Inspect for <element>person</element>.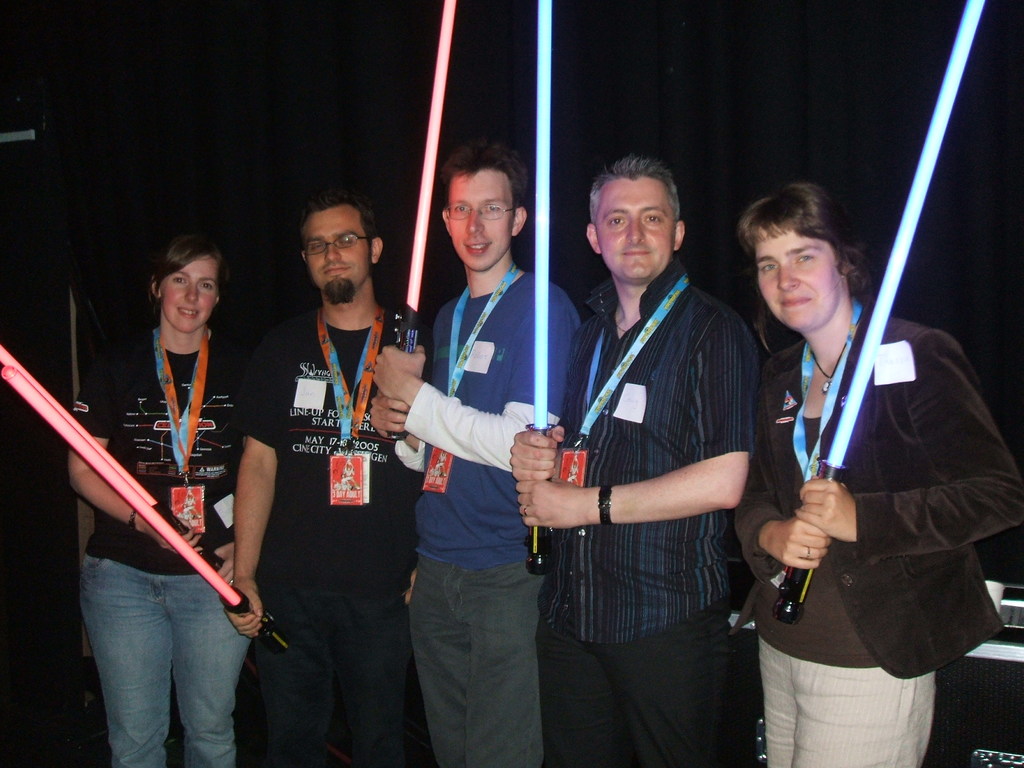
Inspection: (x1=49, y1=206, x2=253, y2=767).
